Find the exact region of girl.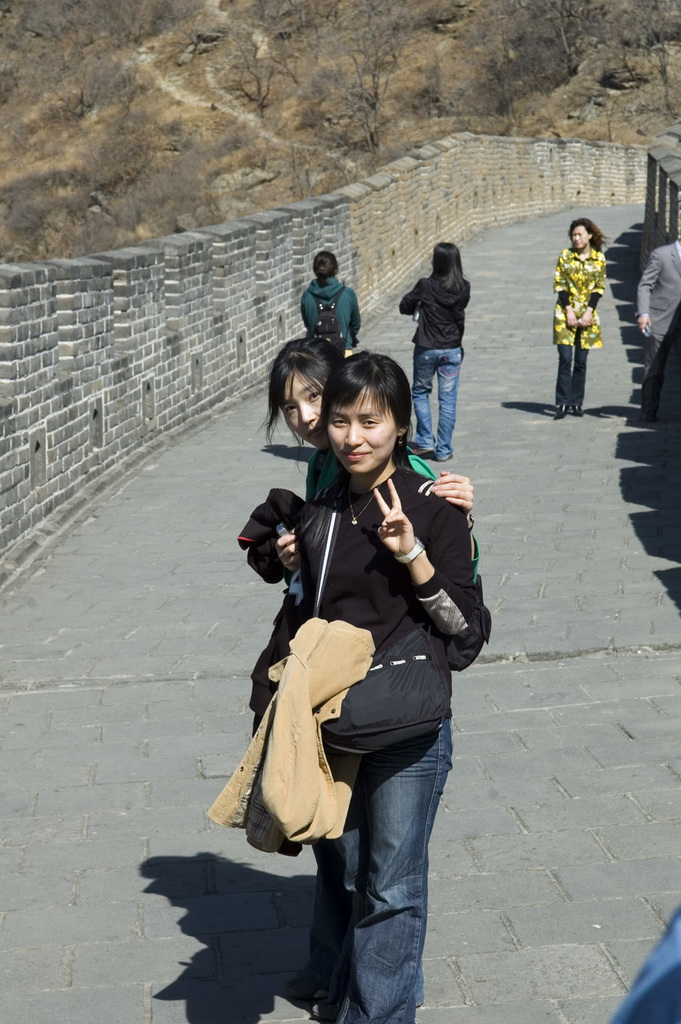
Exact region: (x1=298, y1=245, x2=357, y2=350).
